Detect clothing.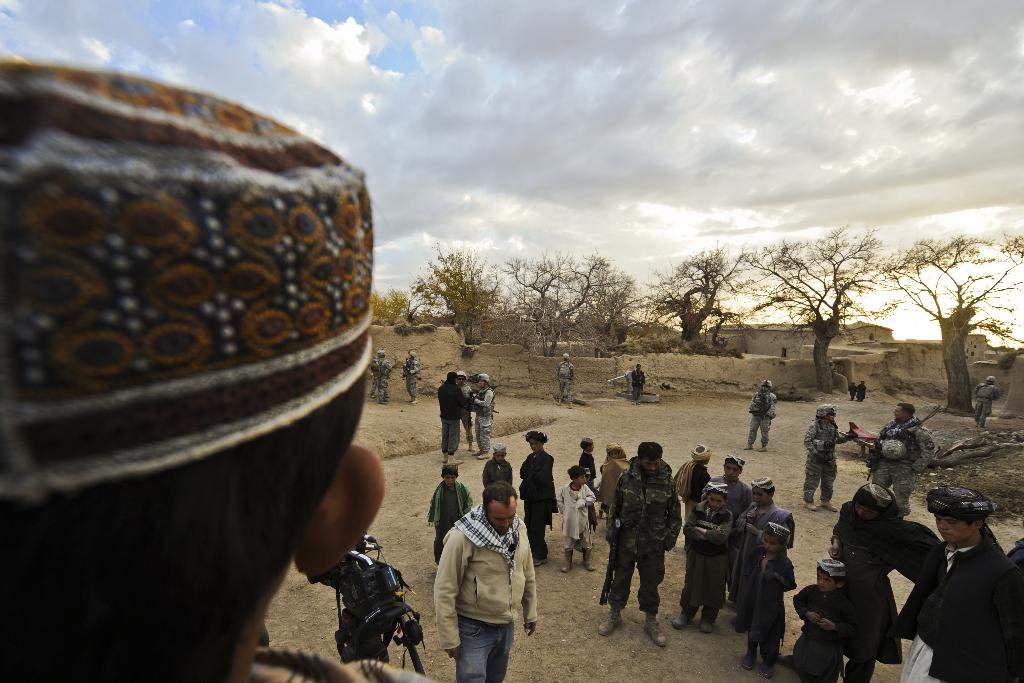
Detected at {"left": 747, "top": 549, "right": 796, "bottom": 666}.
